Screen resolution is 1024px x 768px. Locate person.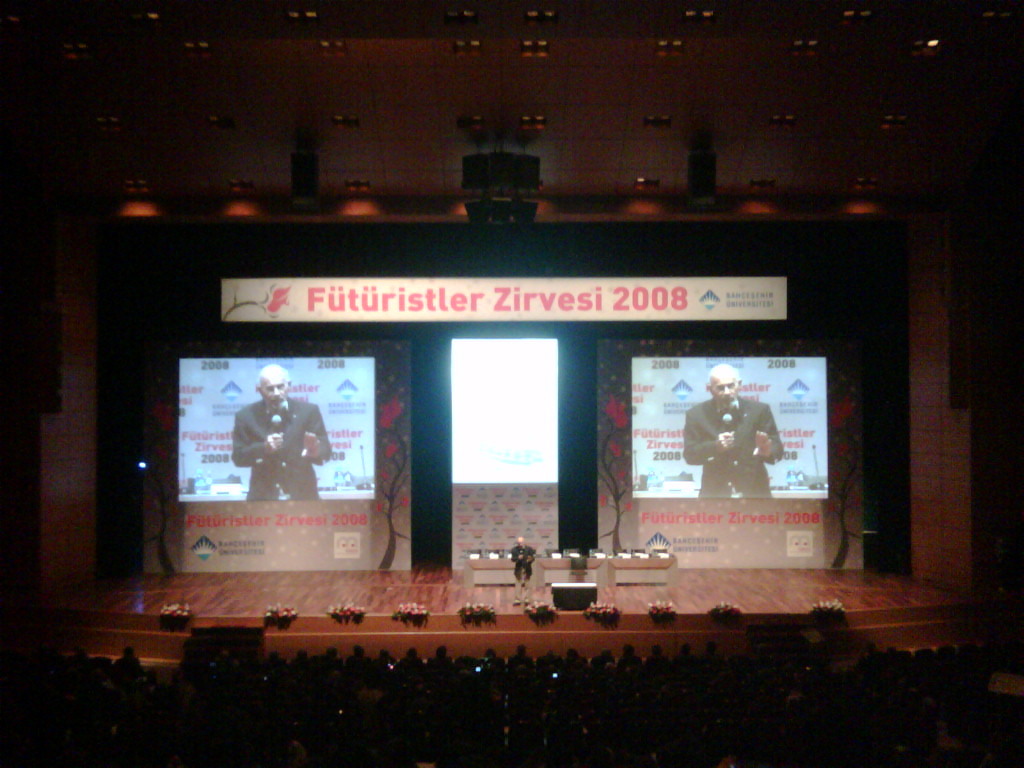
214 371 323 530.
